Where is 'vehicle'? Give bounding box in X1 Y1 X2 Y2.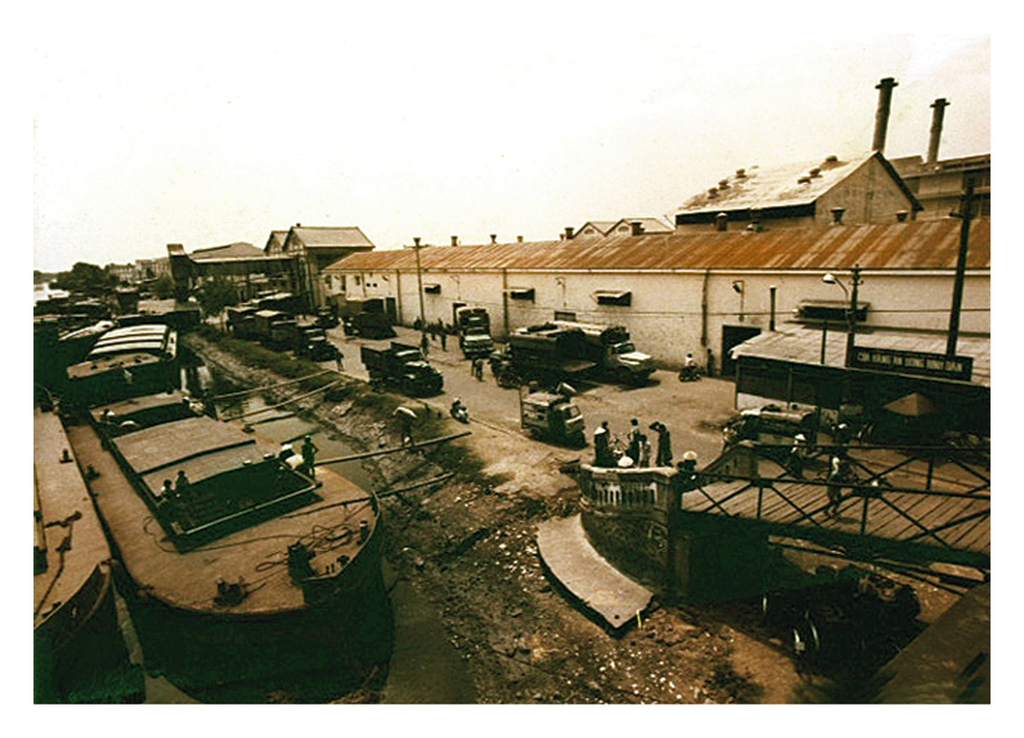
342 289 403 339.
